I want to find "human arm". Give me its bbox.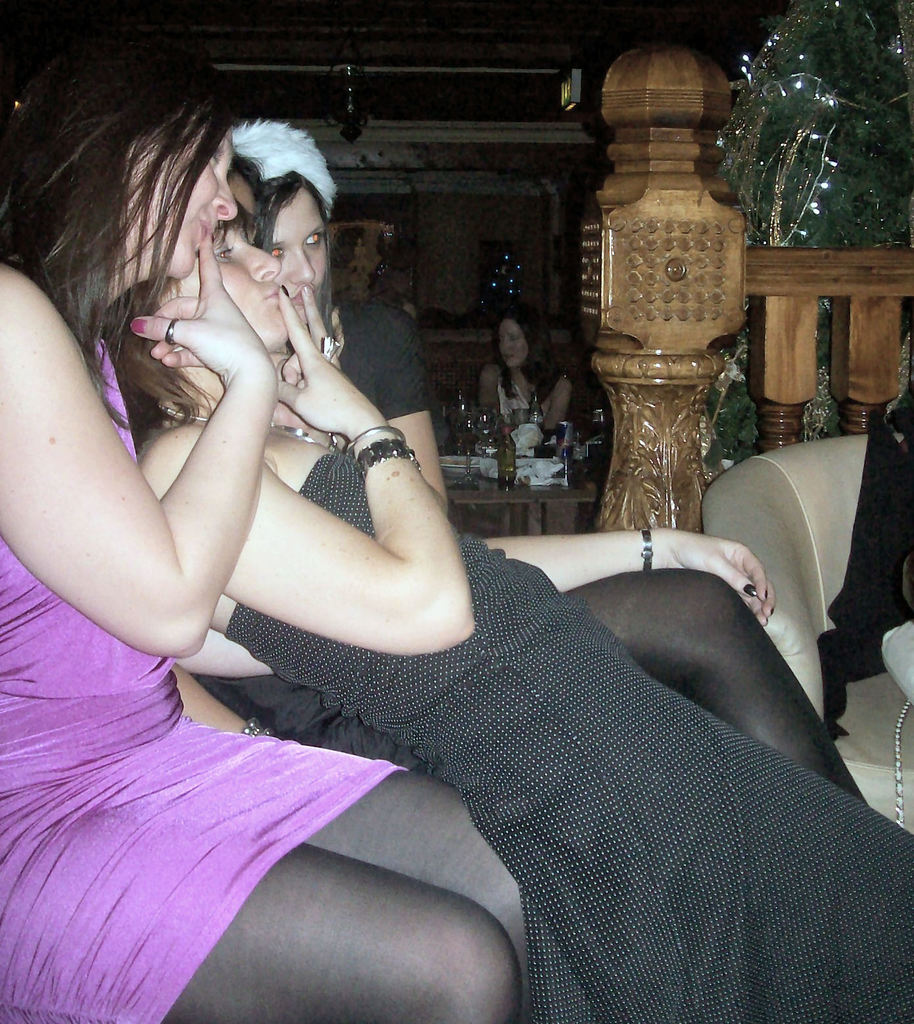
[477,368,498,410].
